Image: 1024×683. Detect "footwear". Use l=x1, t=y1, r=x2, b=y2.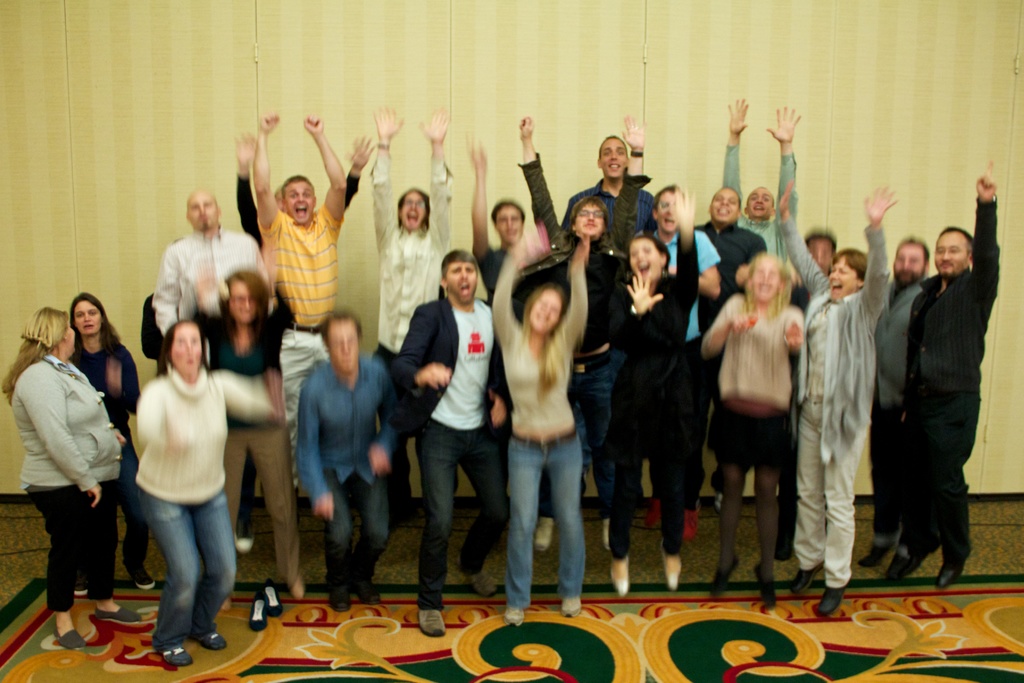
l=661, t=538, r=681, b=591.
